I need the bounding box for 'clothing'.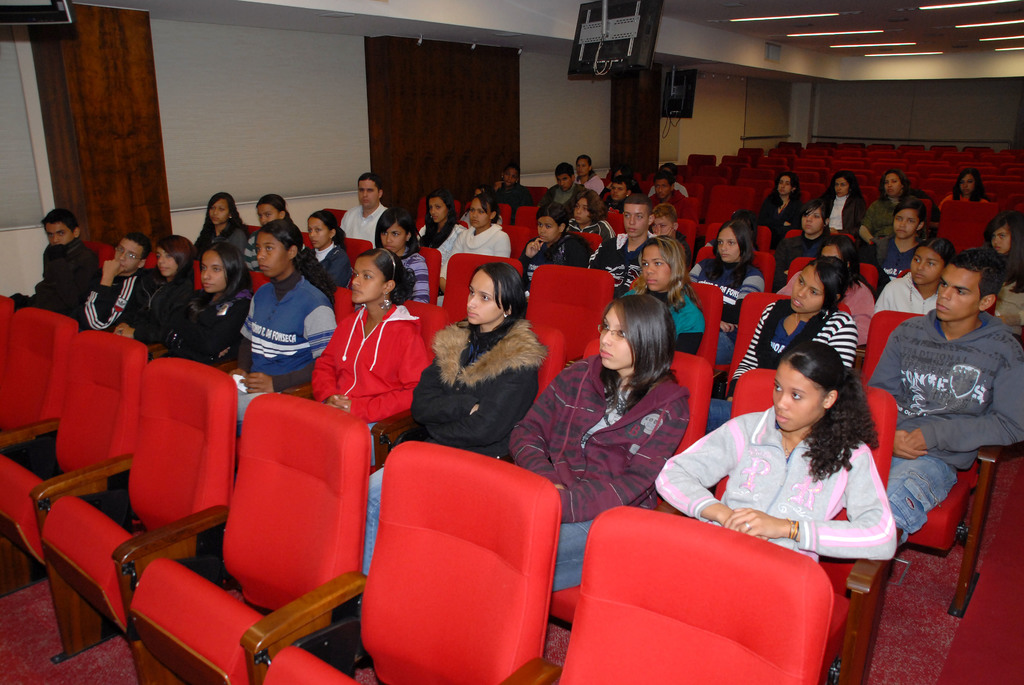
Here it is: [438,222,511,288].
